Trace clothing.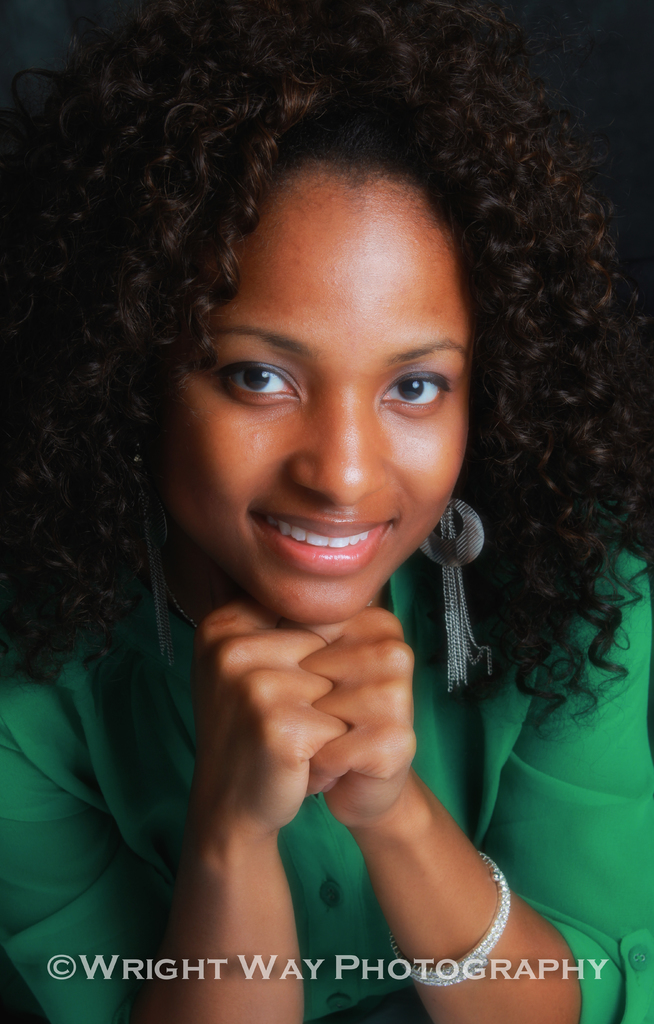
Traced to bbox=[0, 484, 643, 1023].
